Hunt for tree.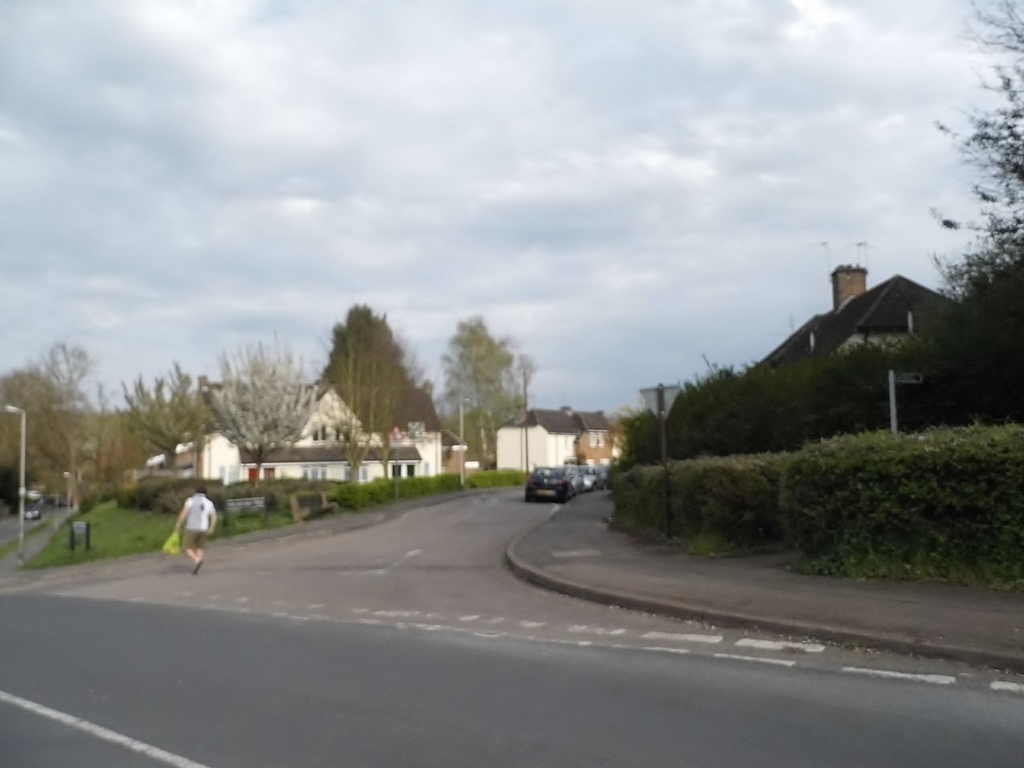
Hunted down at (301, 289, 423, 458).
